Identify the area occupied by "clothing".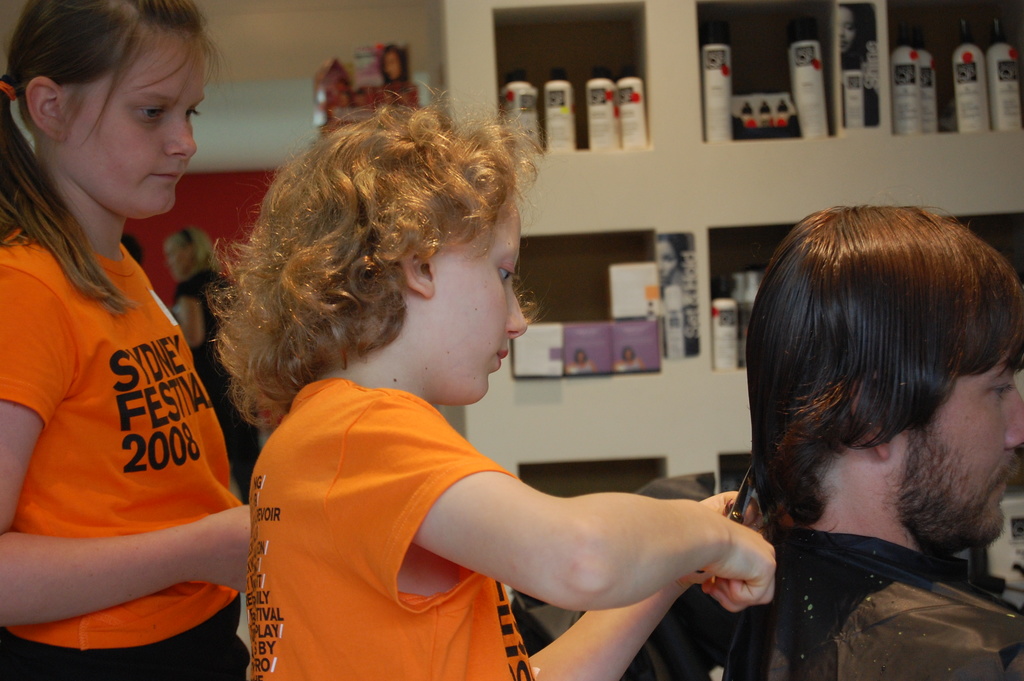
Area: {"left": 223, "top": 379, "right": 558, "bottom": 680}.
